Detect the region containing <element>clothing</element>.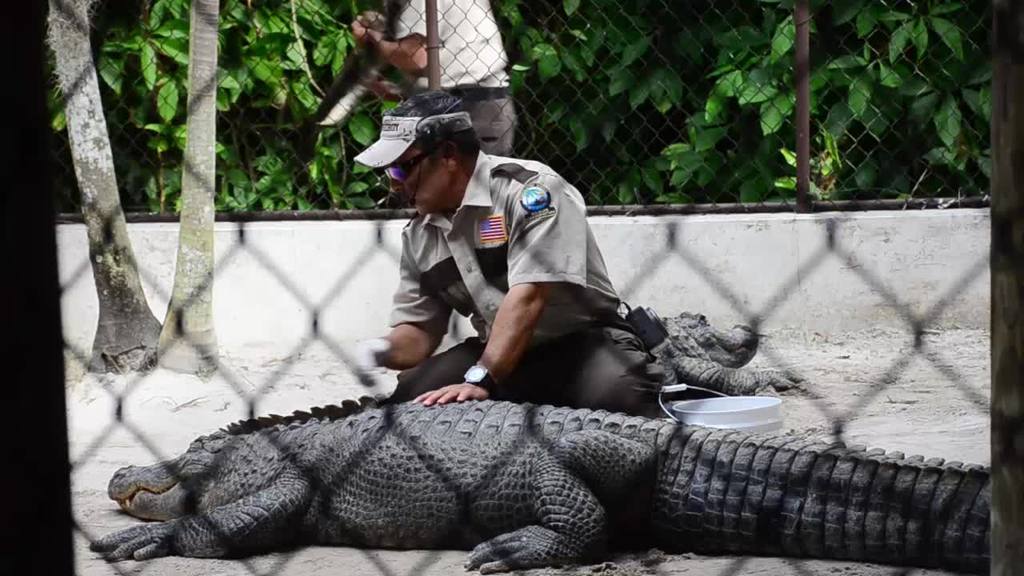
x1=368, y1=150, x2=689, y2=387.
